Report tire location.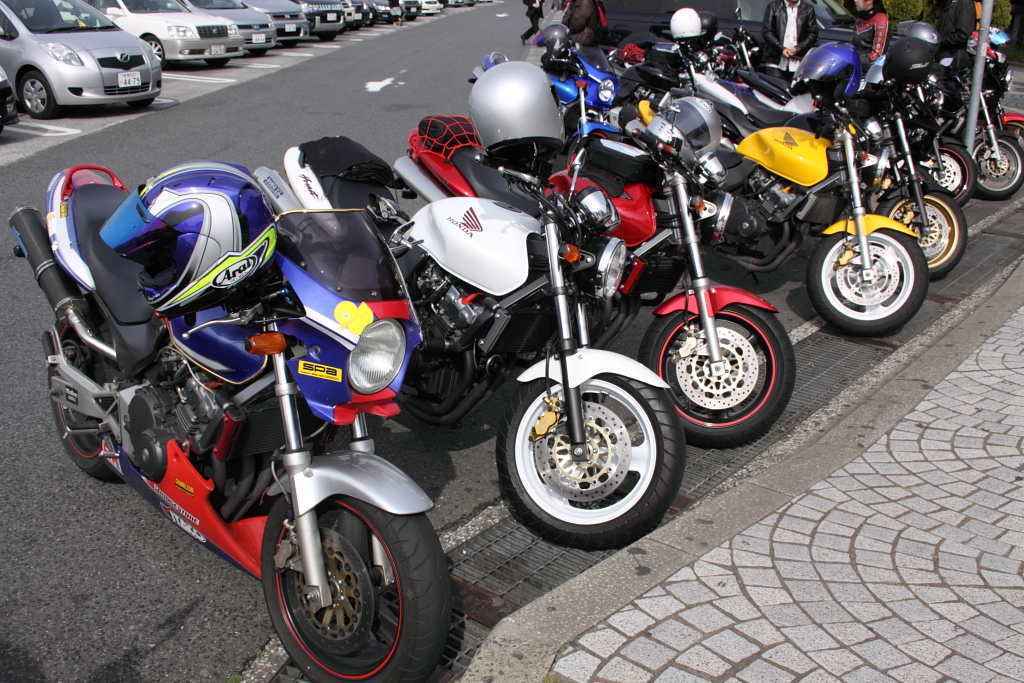
Report: [280, 40, 297, 52].
